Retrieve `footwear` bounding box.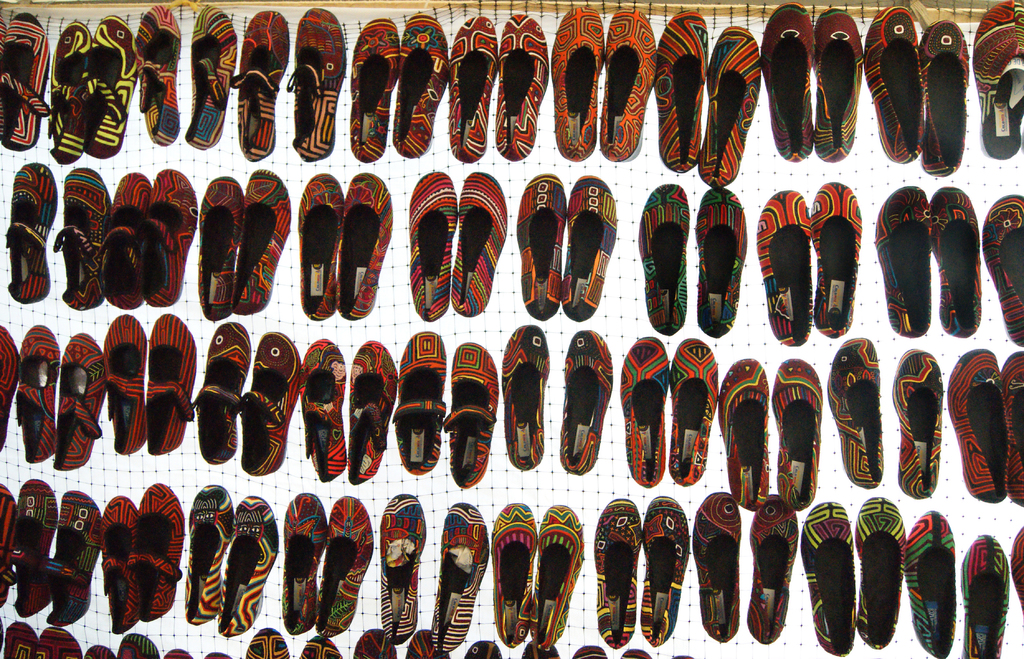
Bounding box: [left=349, top=337, right=401, bottom=487].
